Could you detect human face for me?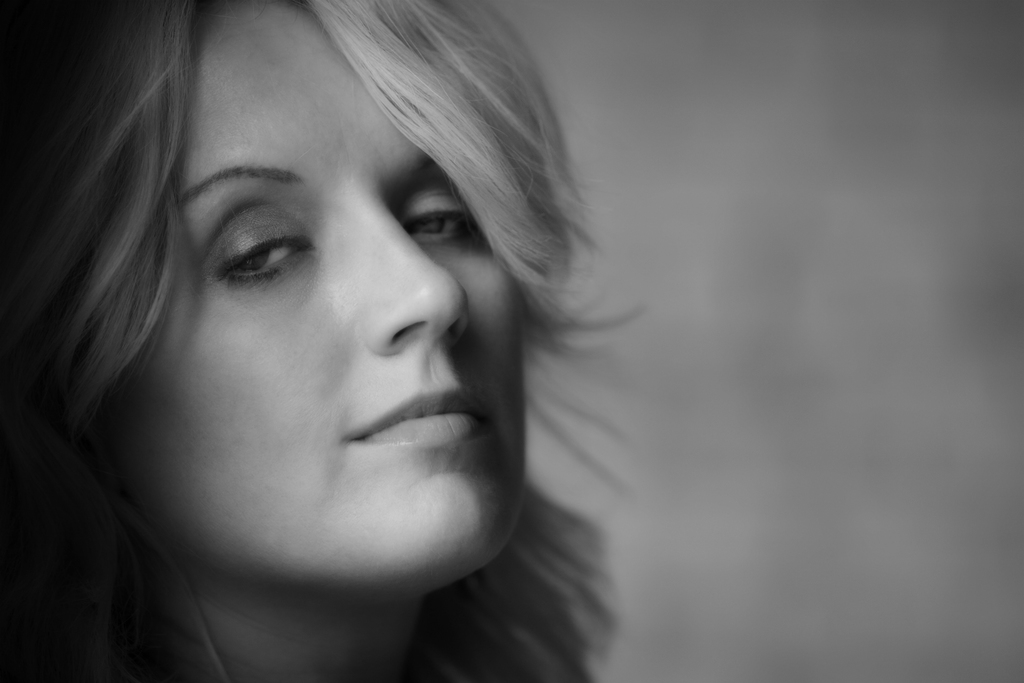
Detection result: 127, 0, 517, 587.
